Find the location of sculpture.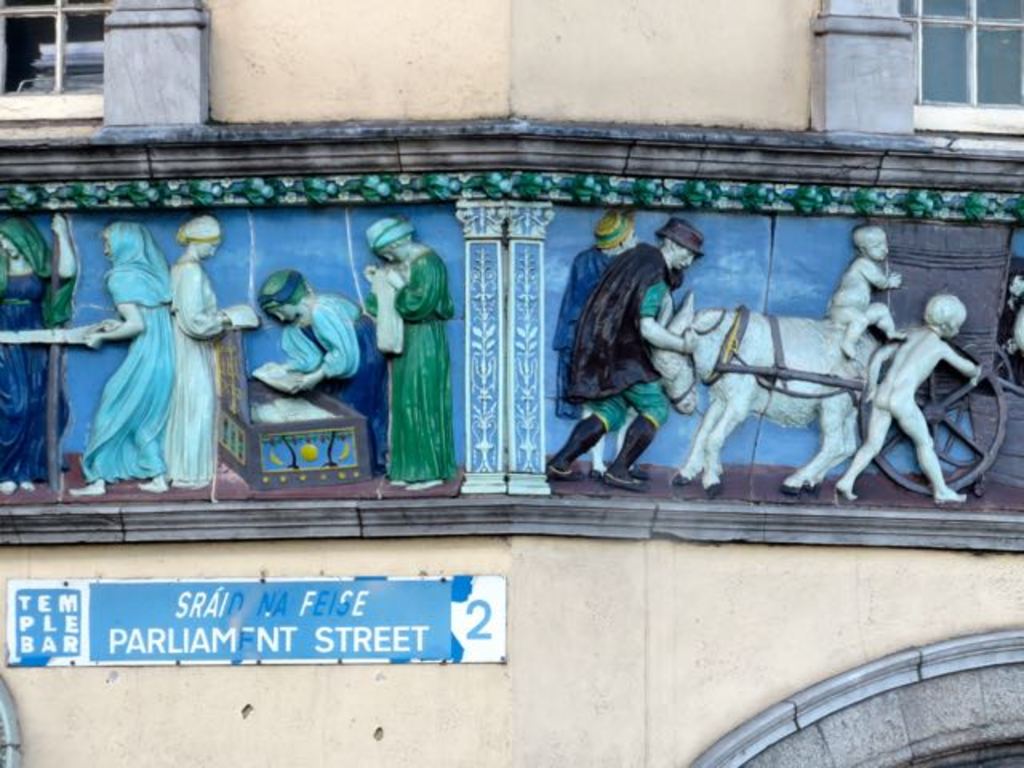
Location: (541,203,701,499).
